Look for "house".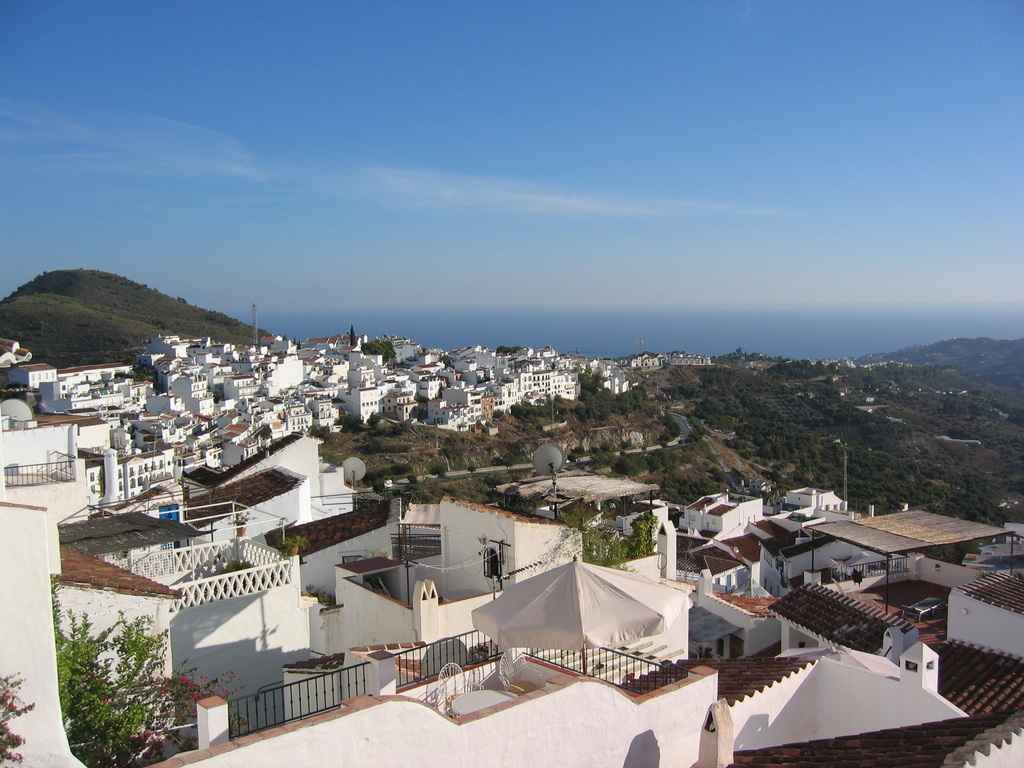
Found: bbox=[516, 373, 550, 409].
